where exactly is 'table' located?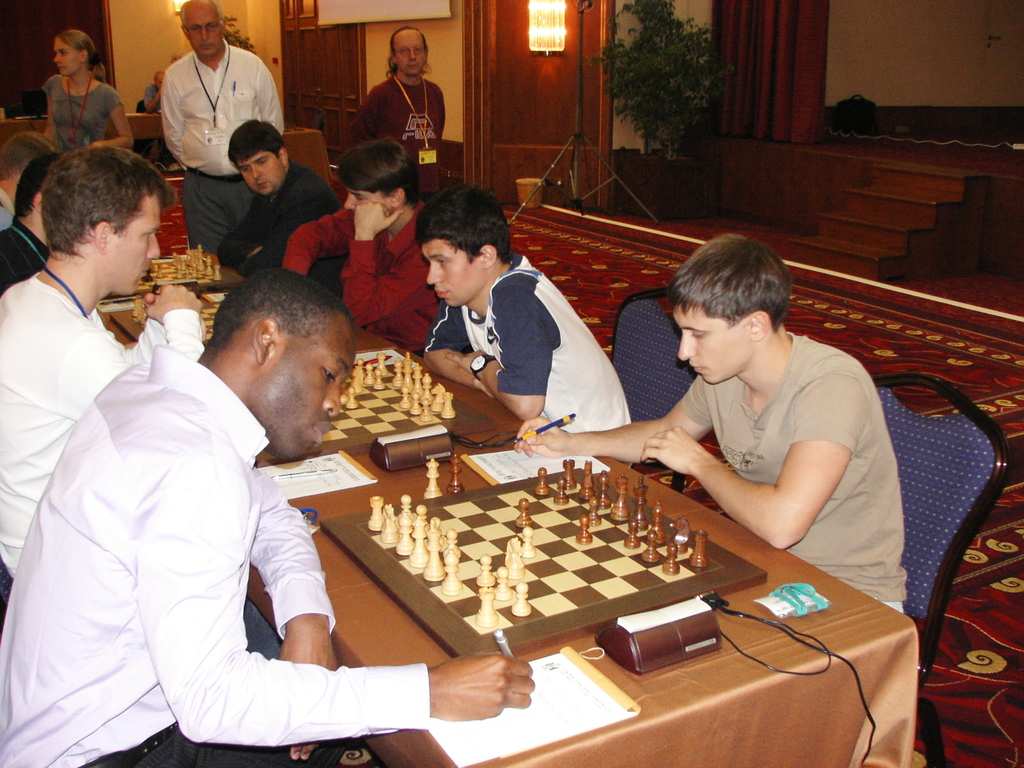
Its bounding box is [95,260,915,767].
